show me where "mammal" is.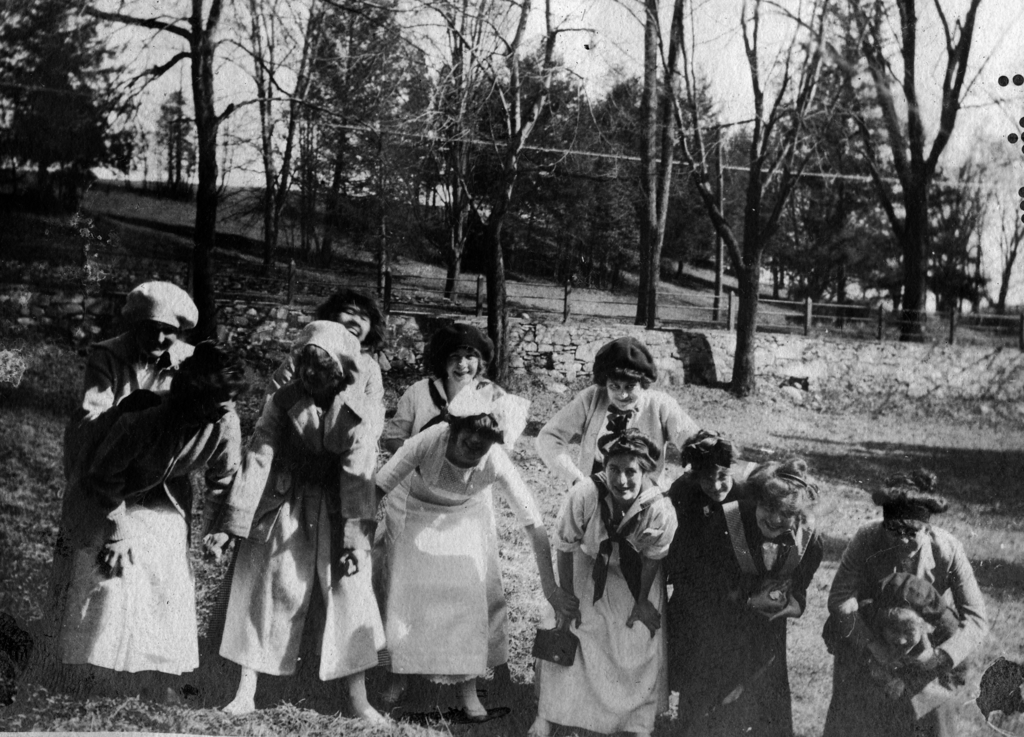
"mammal" is at (x1=531, y1=335, x2=707, y2=484).
